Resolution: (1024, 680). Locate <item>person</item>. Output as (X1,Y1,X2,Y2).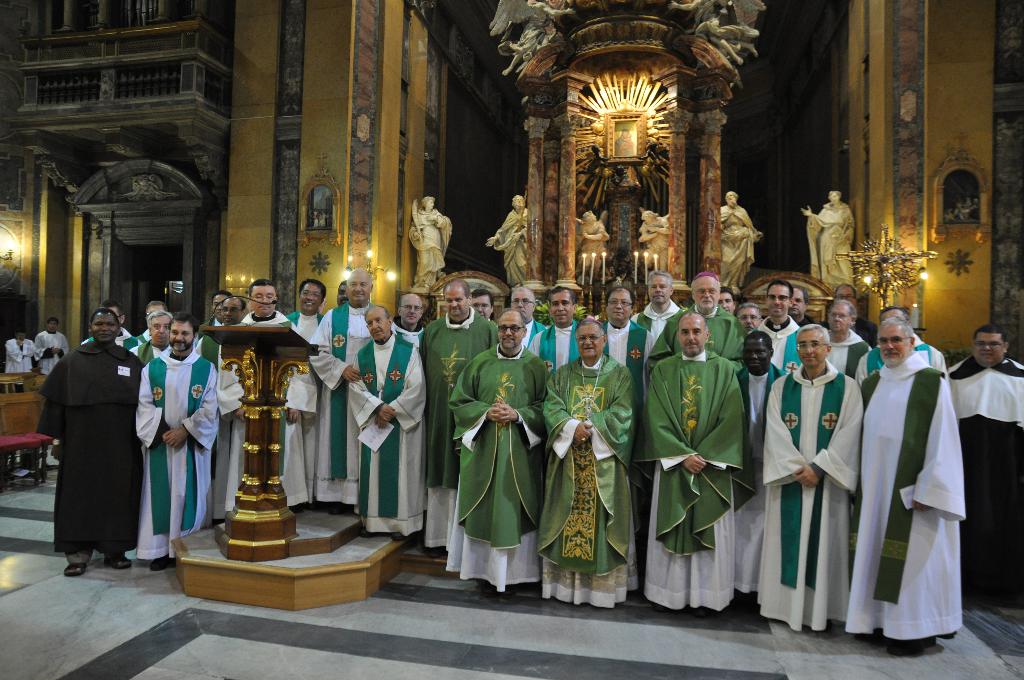
(719,191,764,297).
